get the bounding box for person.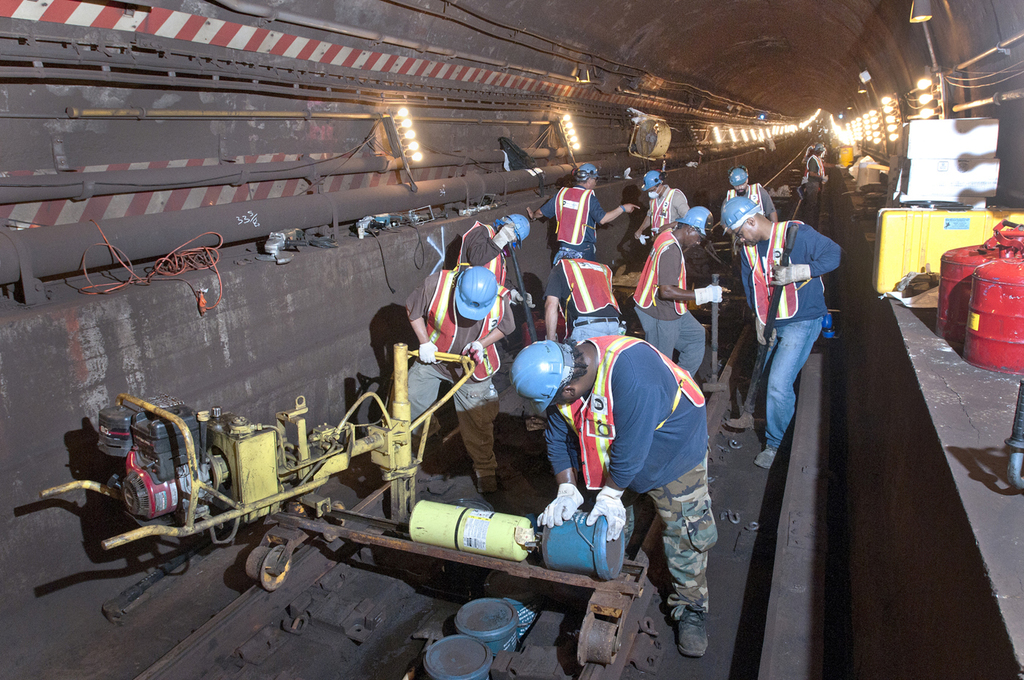
bbox=[456, 214, 533, 311].
